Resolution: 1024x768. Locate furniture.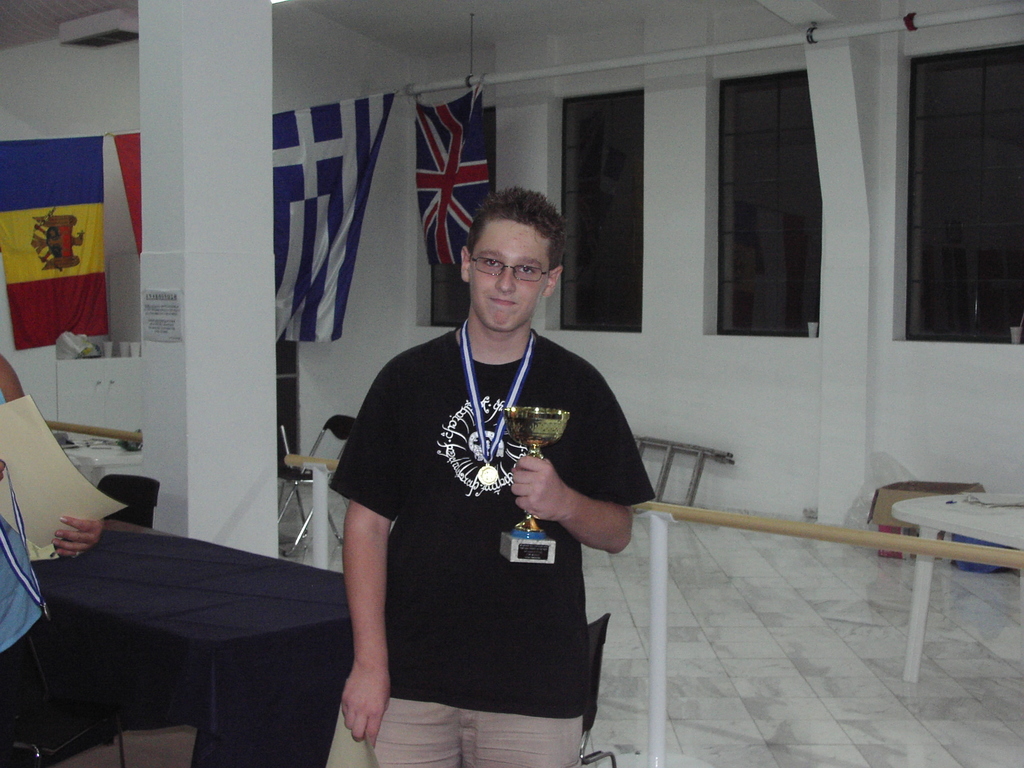
box(897, 491, 1023, 682).
